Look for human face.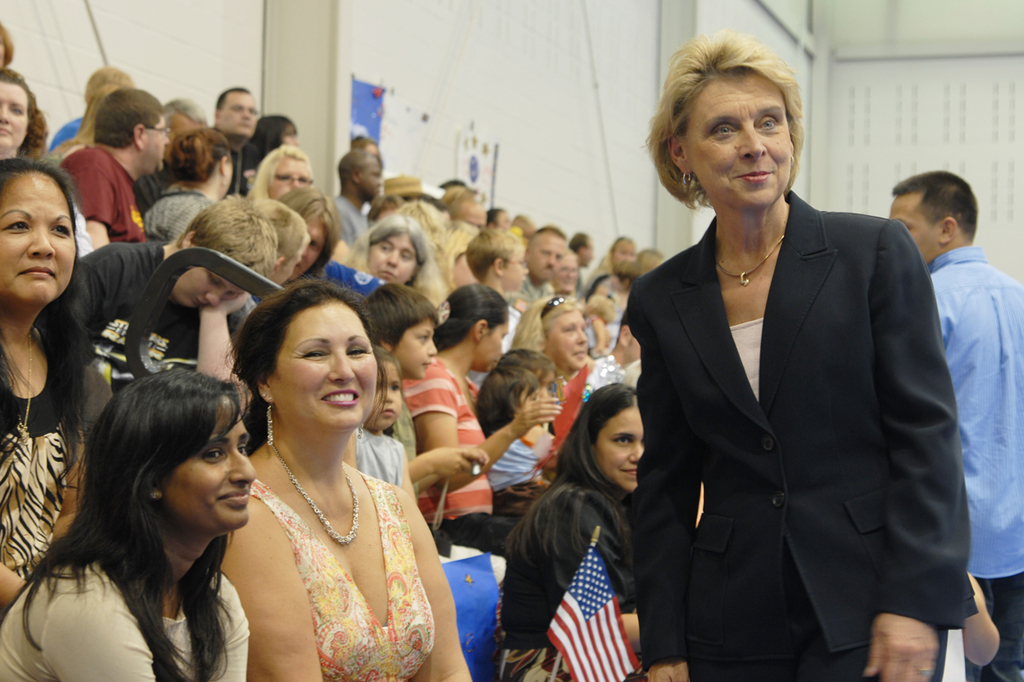
Found: [164, 399, 255, 538].
